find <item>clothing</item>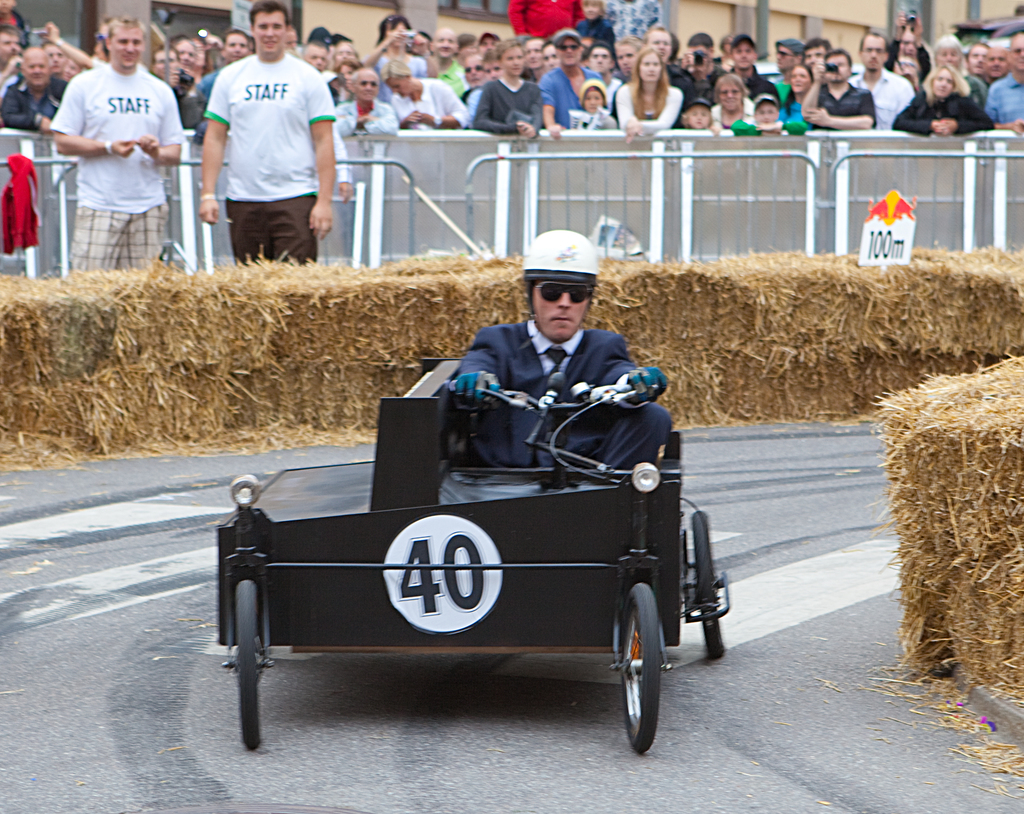
[left=850, top=65, right=916, bottom=133]
